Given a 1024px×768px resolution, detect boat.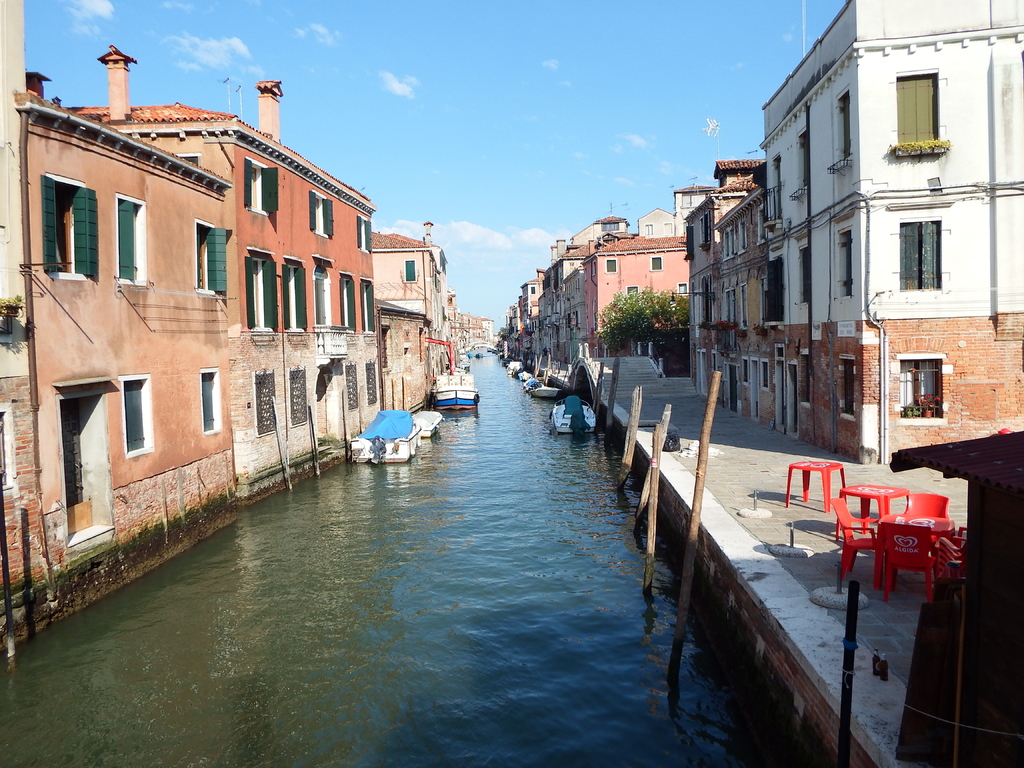
{"left": 458, "top": 361, "right": 470, "bottom": 367}.
